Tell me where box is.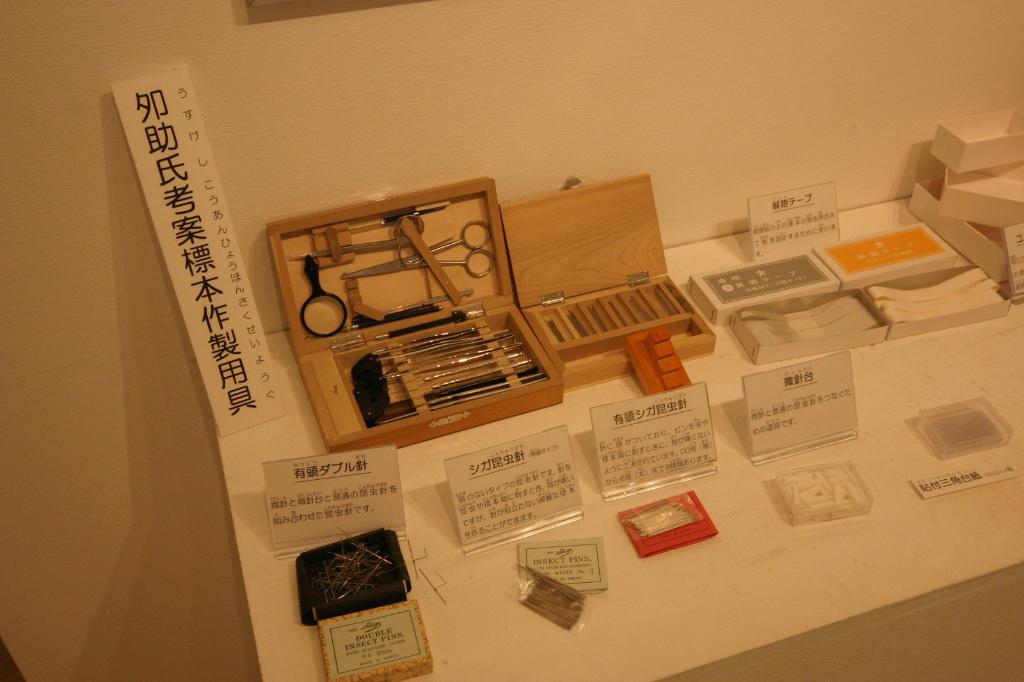
box is at 269 178 563 454.
